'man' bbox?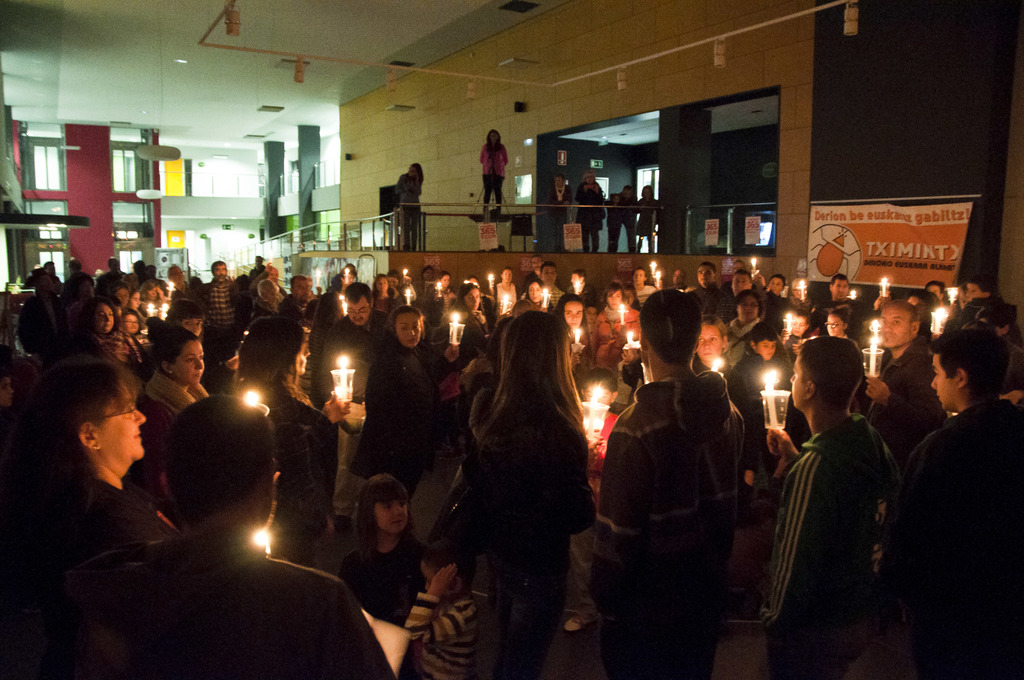
691, 258, 722, 323
